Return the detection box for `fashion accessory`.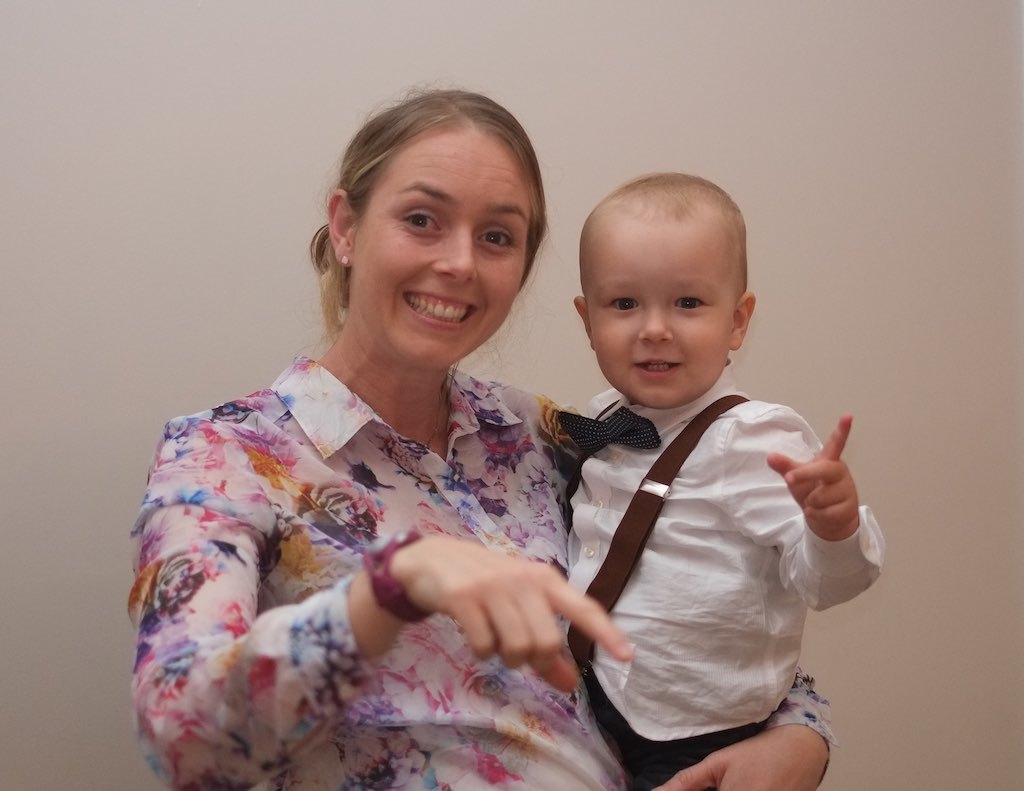
pyautogui.locateOnScreen(554, 407, 656, 470).
